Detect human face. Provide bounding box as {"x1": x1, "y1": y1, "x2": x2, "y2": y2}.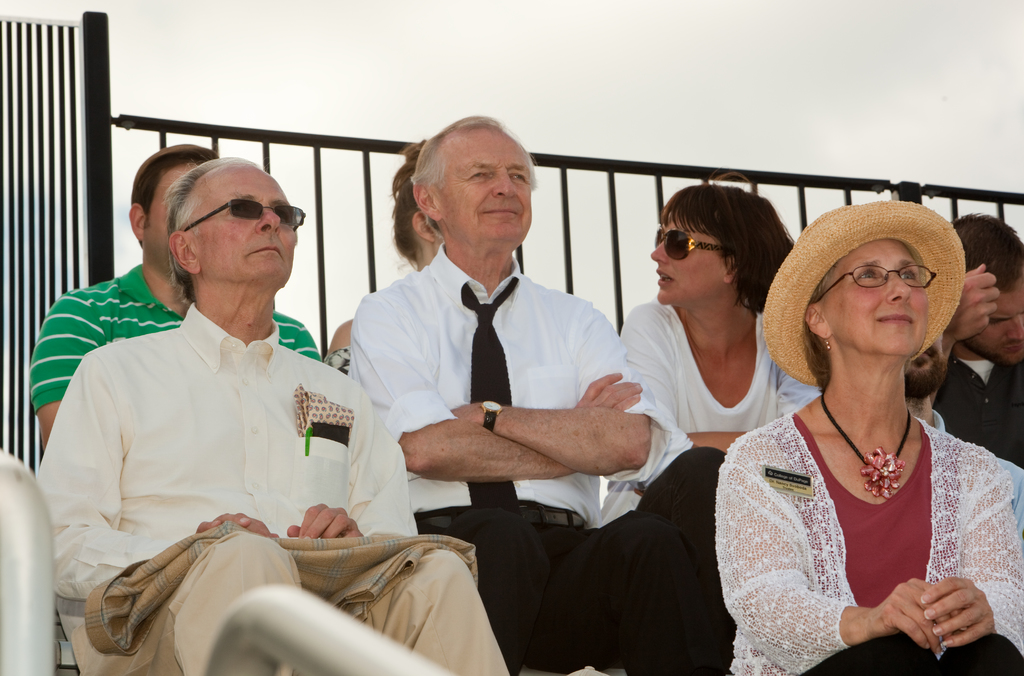
{"x1": 825, "y1": 243, "x2": 932, "y2": 354}.
